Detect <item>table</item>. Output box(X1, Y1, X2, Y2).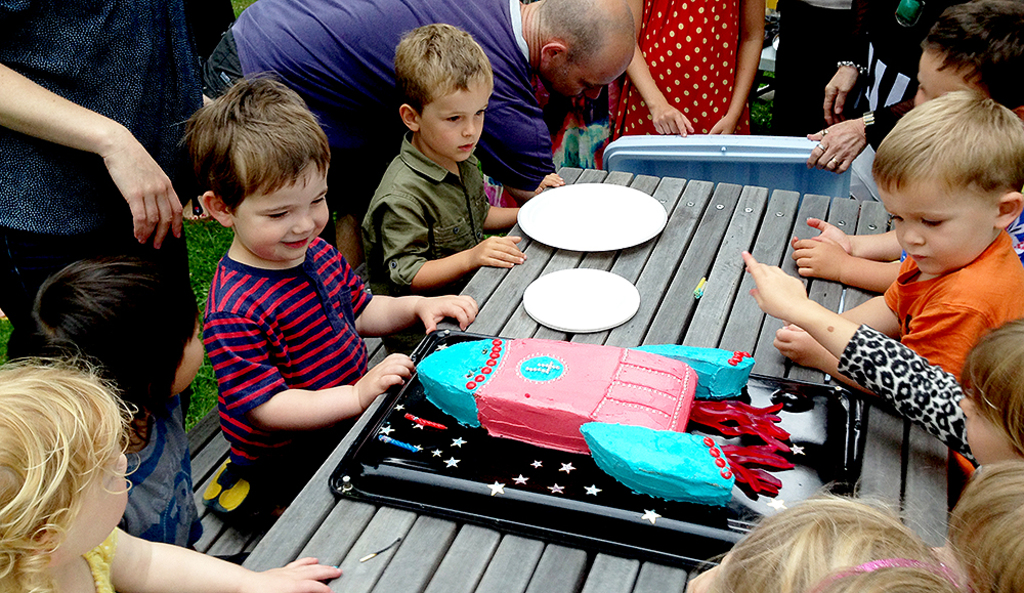
box(190, 172, 962, 574).
